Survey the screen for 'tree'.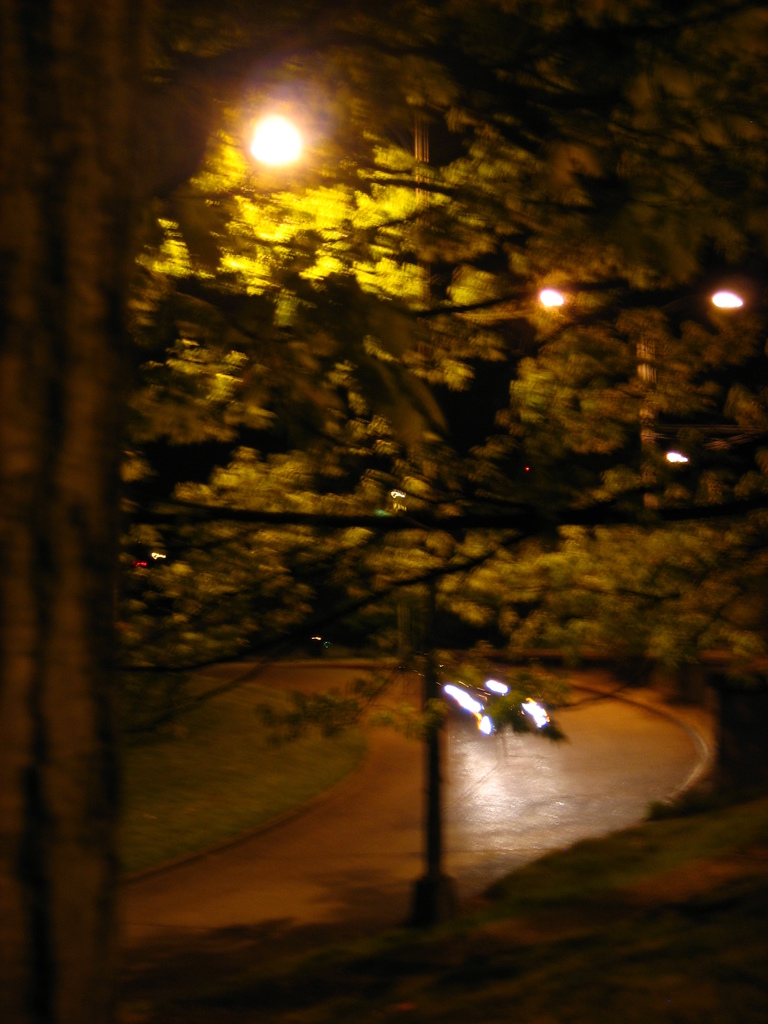
Survey found: [left=112, top=0, right=674, bottom=900].
